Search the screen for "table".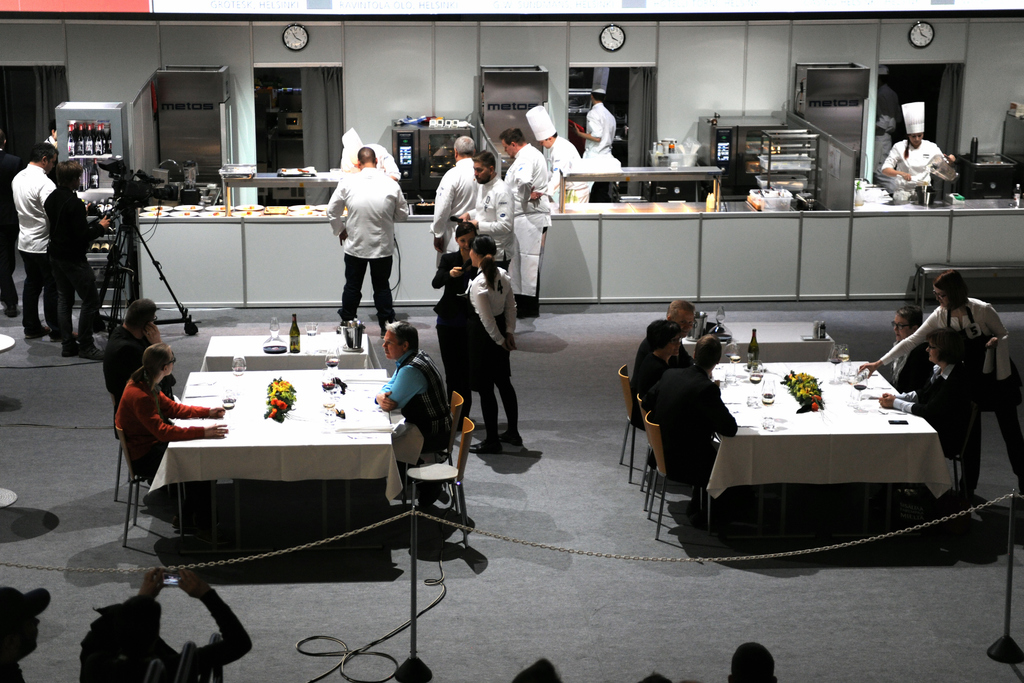
Found at {"x1": 719, "y1": 313, "x2": 837, "y2": 347}.
